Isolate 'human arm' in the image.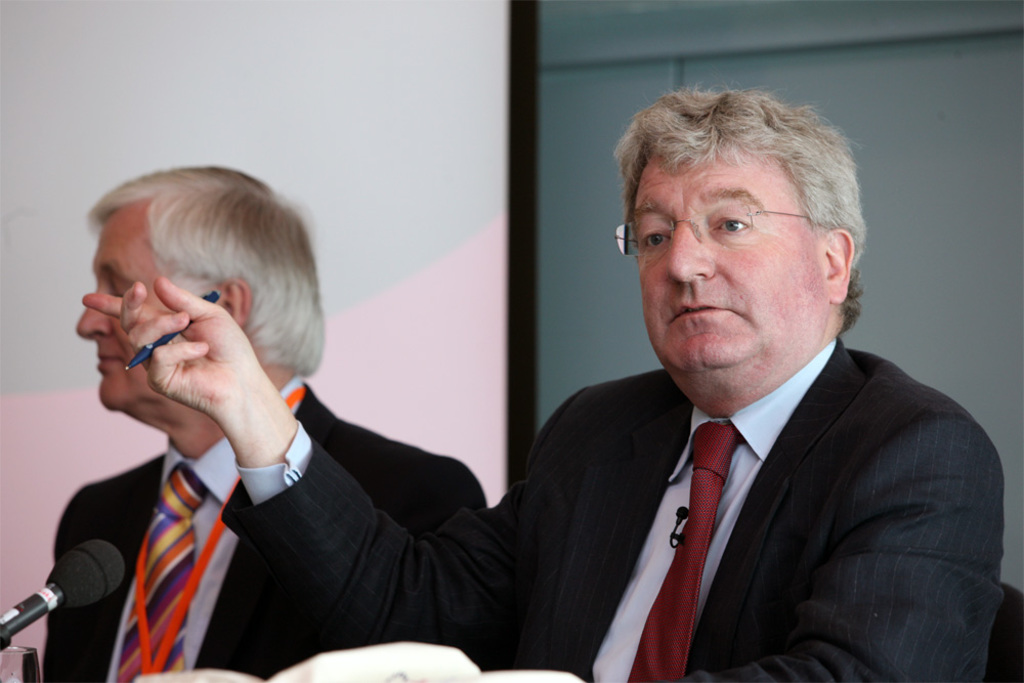
Isolated region: box(0, 496, 121, 682).
